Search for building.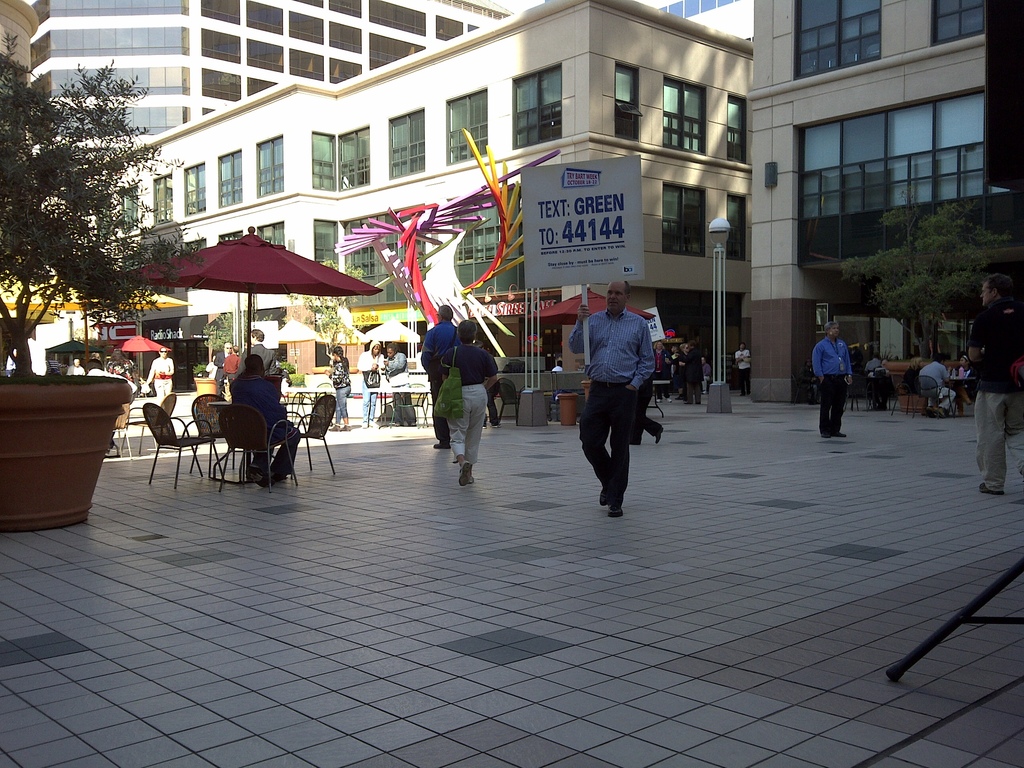
Found at box(743, 0, 1023, 404).
